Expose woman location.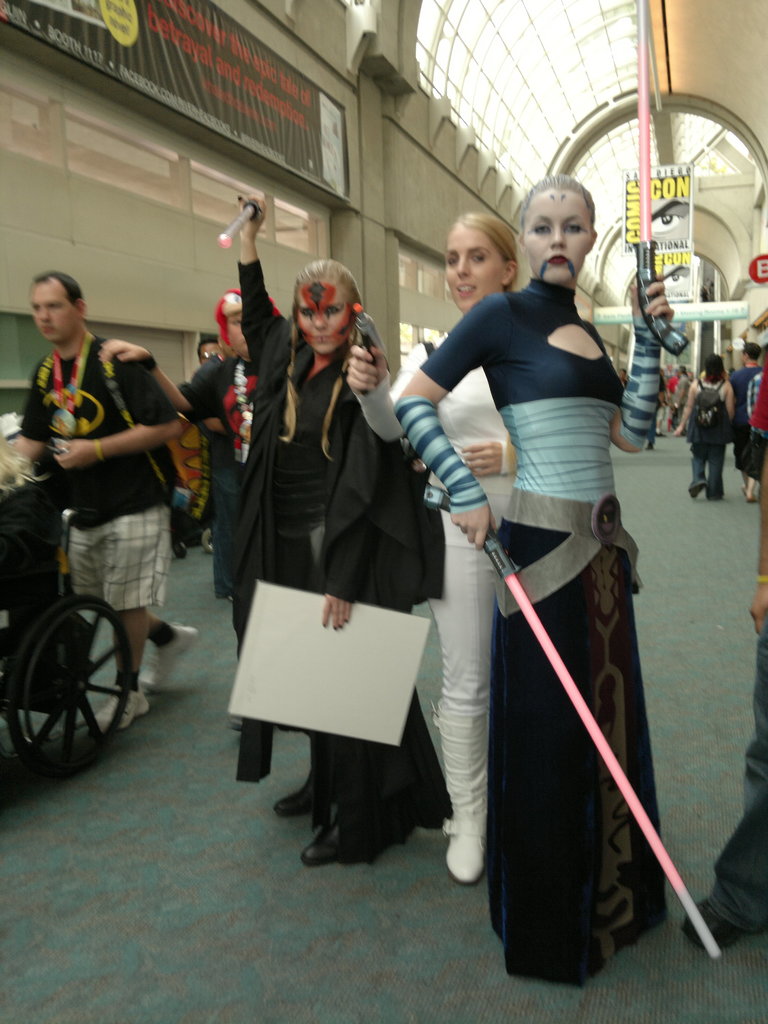
Exposed at 672,346,736,502.
